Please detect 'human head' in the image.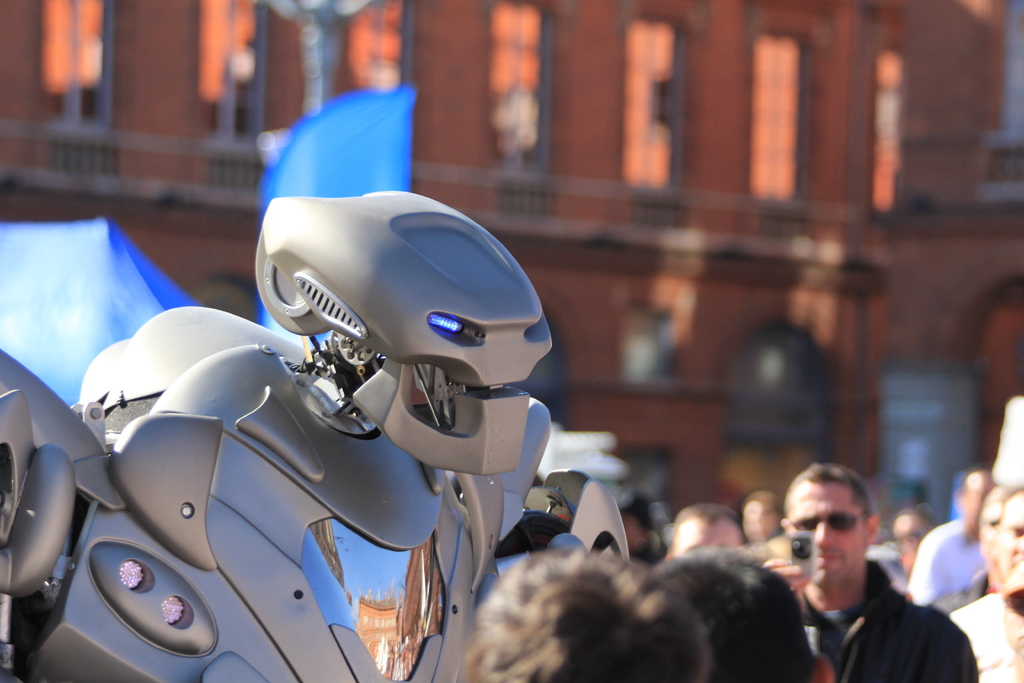
(993, 484, 1023, 605).
